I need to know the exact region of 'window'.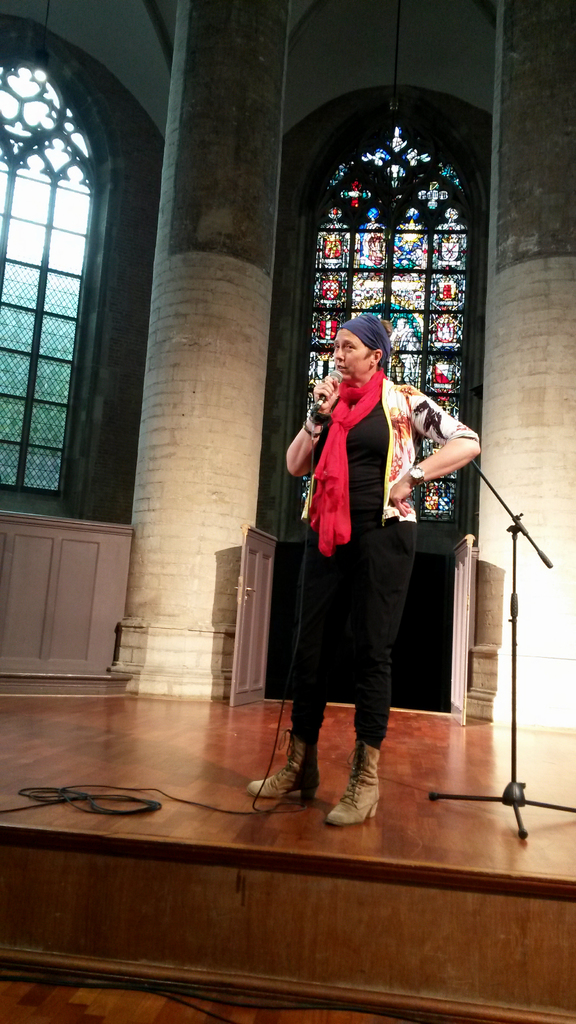
Region: [x1=298, y1=127, x2=471, y2=531].
